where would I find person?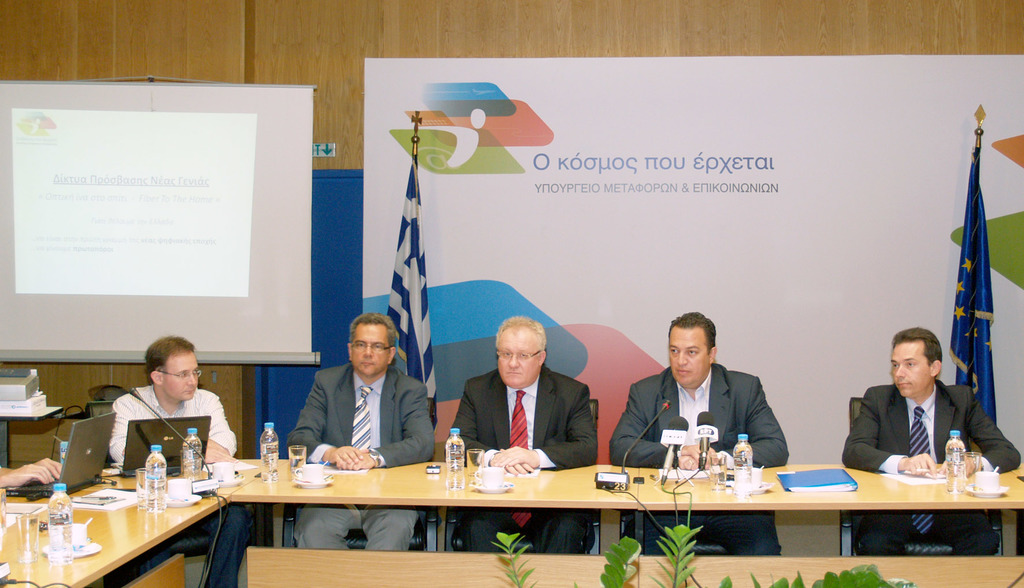
At select_region(611, 318, 791, 554).
